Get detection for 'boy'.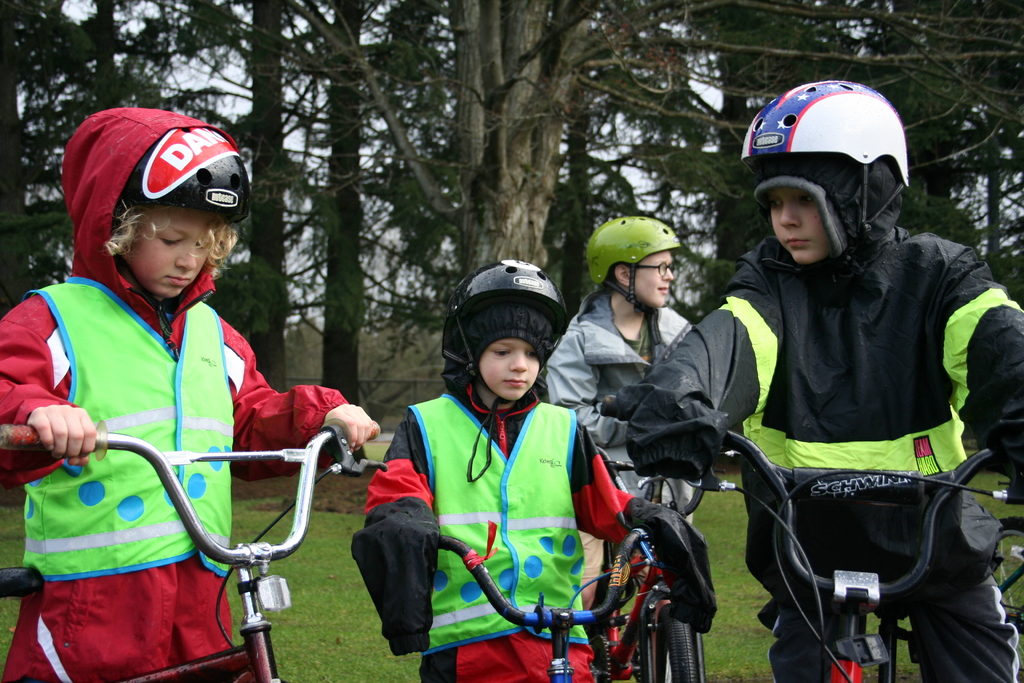
Detection: bbox=(19, 129, 342, 670).
